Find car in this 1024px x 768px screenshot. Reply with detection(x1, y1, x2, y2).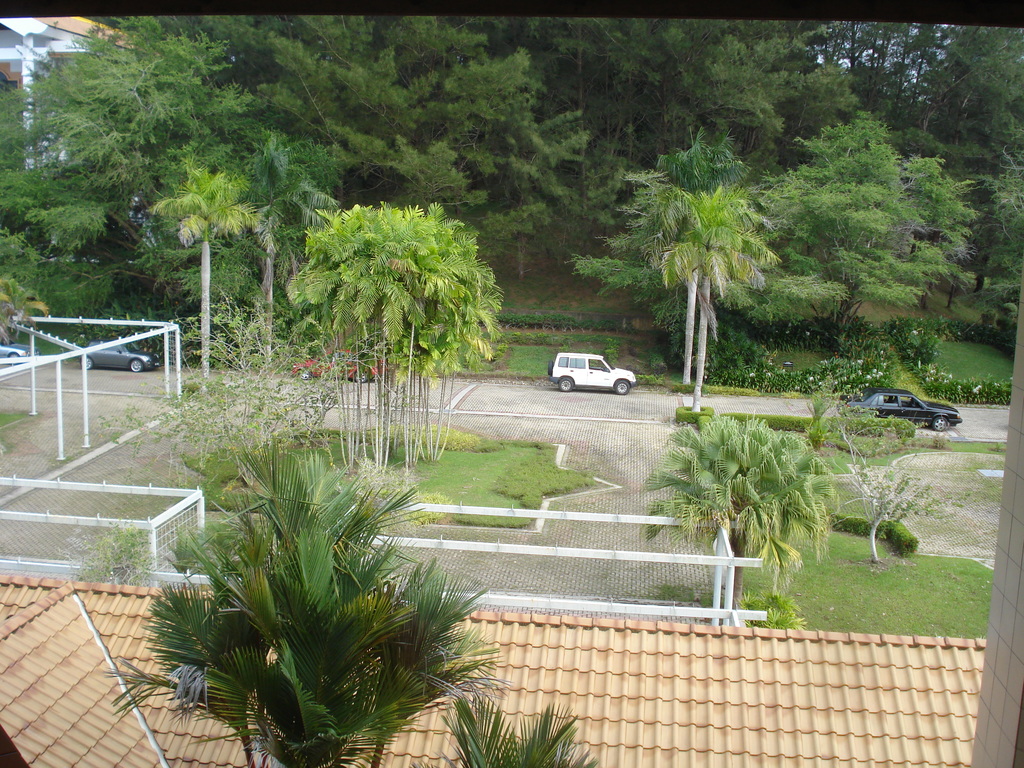
detection(77, 346, 154, 373).
